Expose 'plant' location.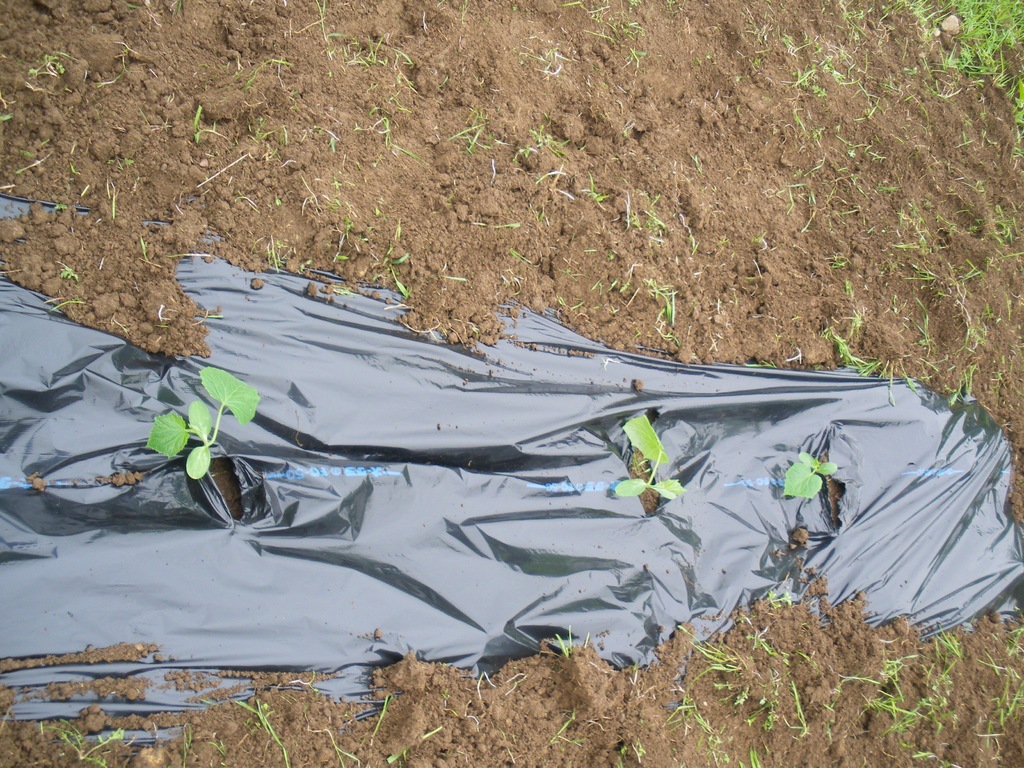
Exposed at Rect(272, 190, 282, 209).
